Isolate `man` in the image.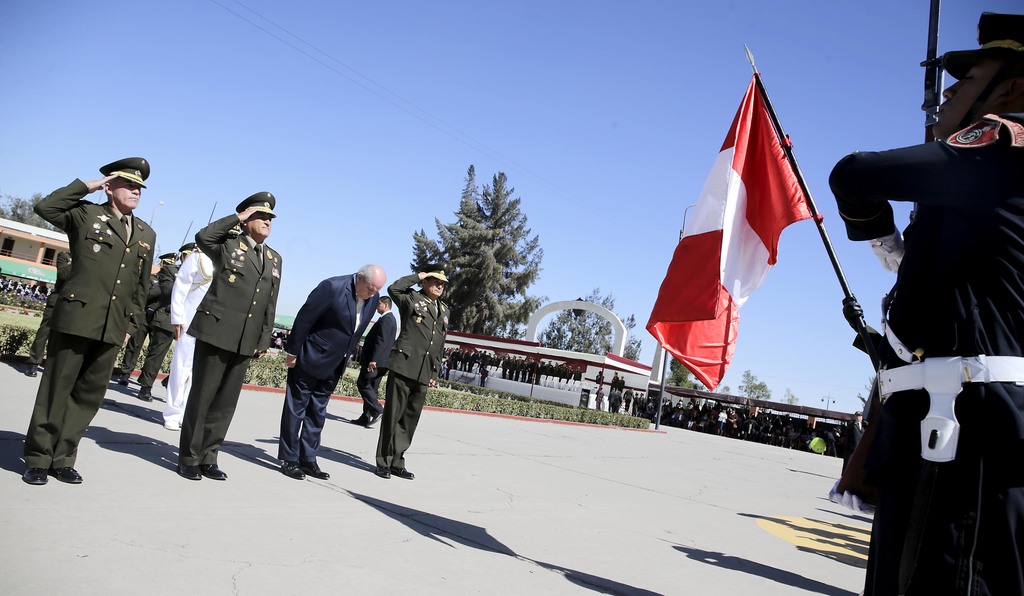
Isolated region: [left=118, top=240, right=186, bottom=403].
